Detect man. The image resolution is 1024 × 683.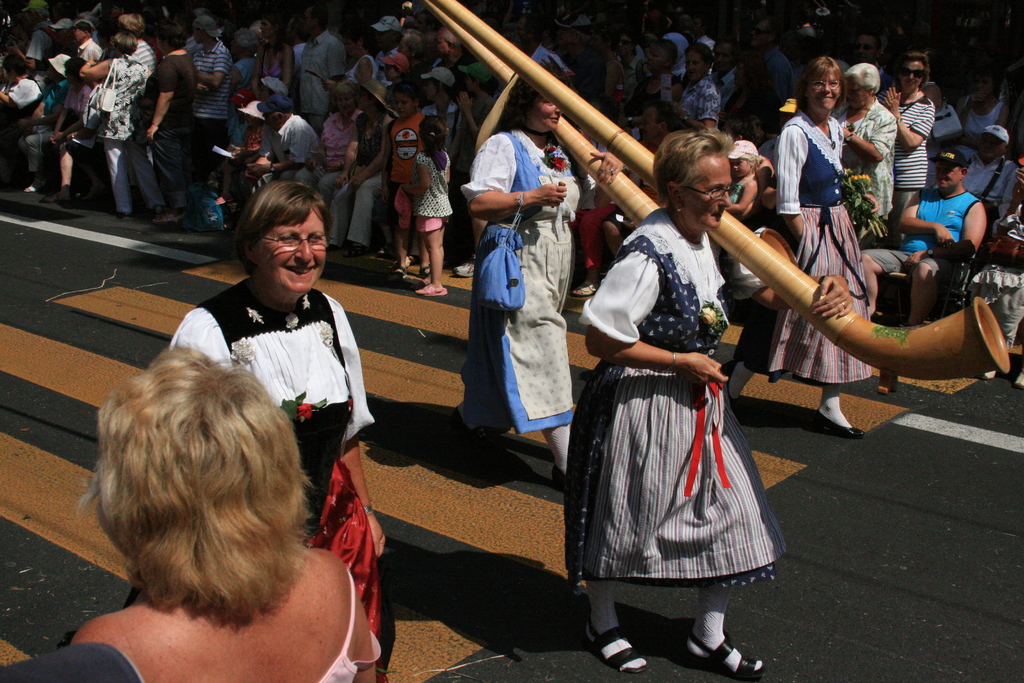
Rect(869, 152, 977, 307).
